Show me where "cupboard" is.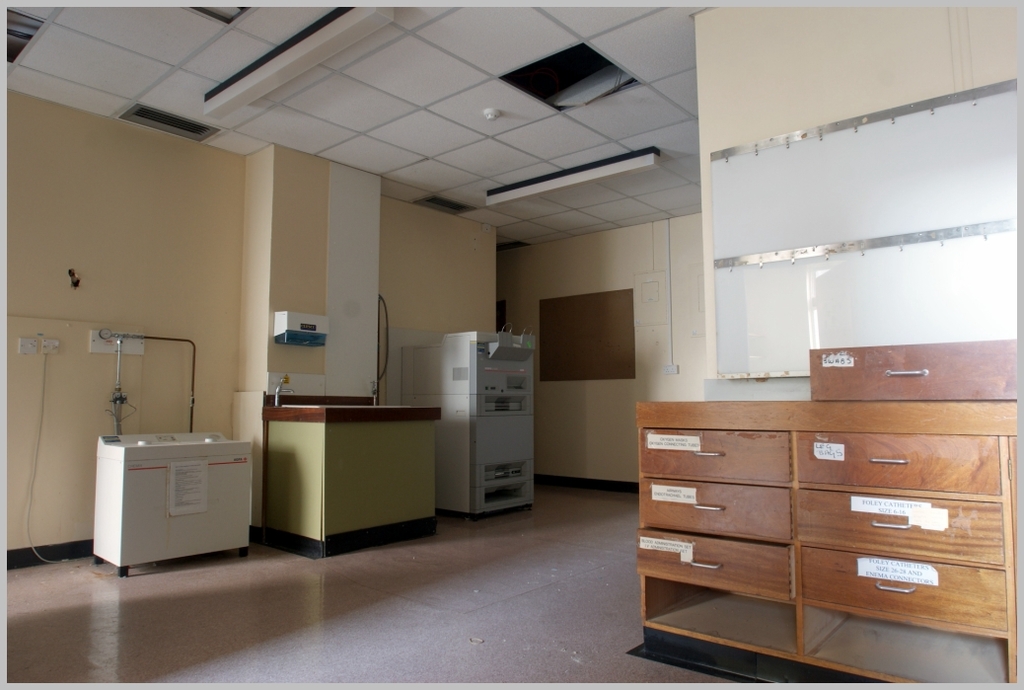
"cupboard" is at <region>635, 344, 1023, 689</region>.
